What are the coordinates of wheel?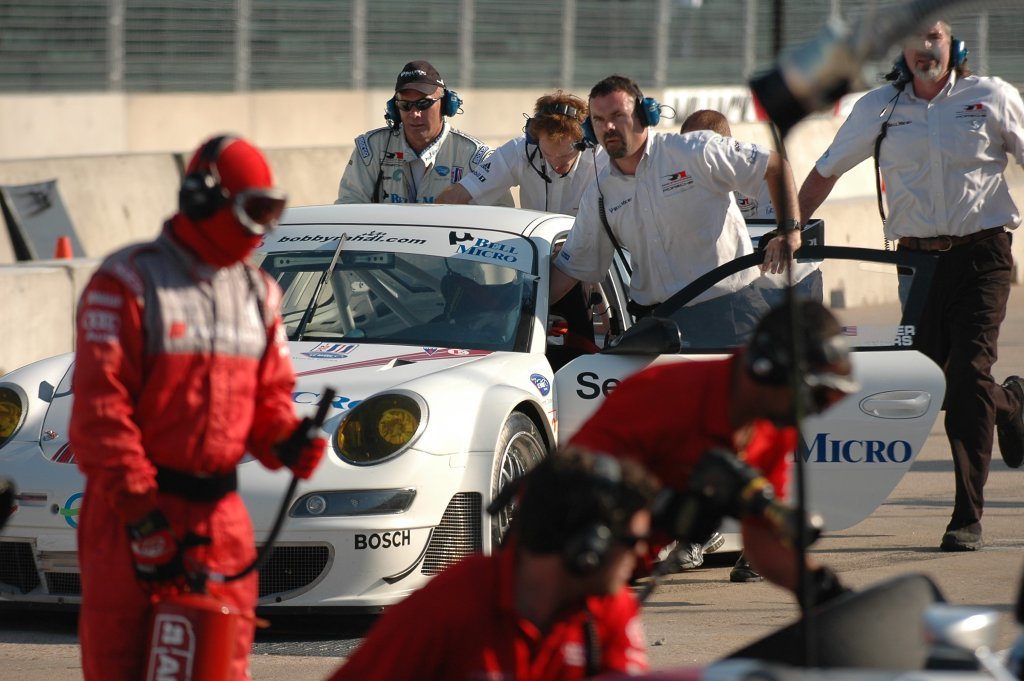
select_region(429, 313, 504, 342).
